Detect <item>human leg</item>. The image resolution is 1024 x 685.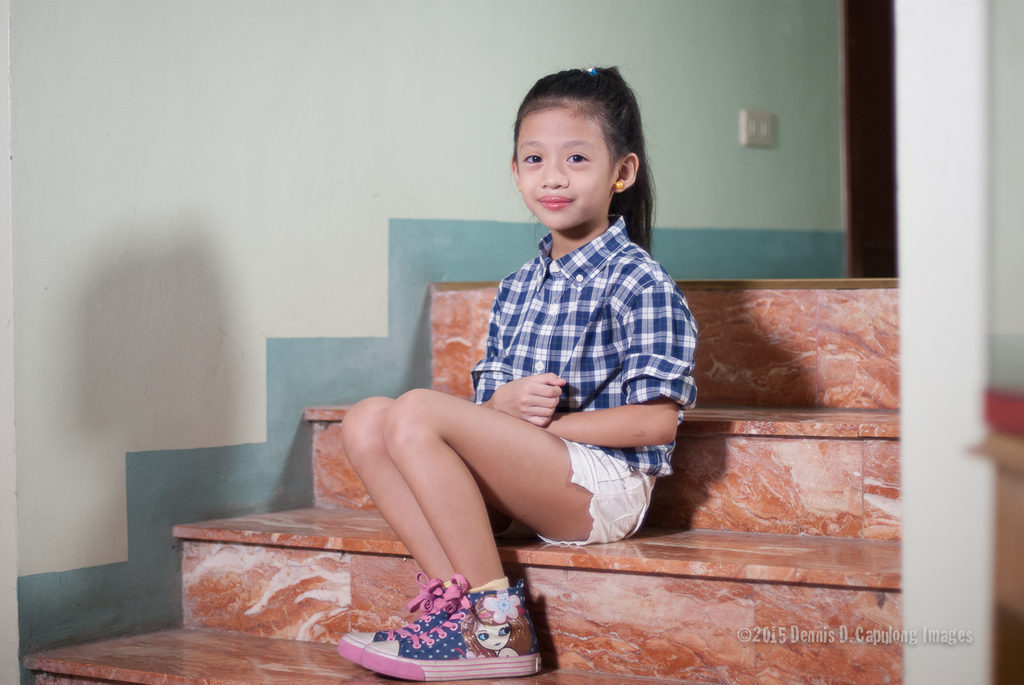
[left=358, top=387, right=658, bottom=684].
